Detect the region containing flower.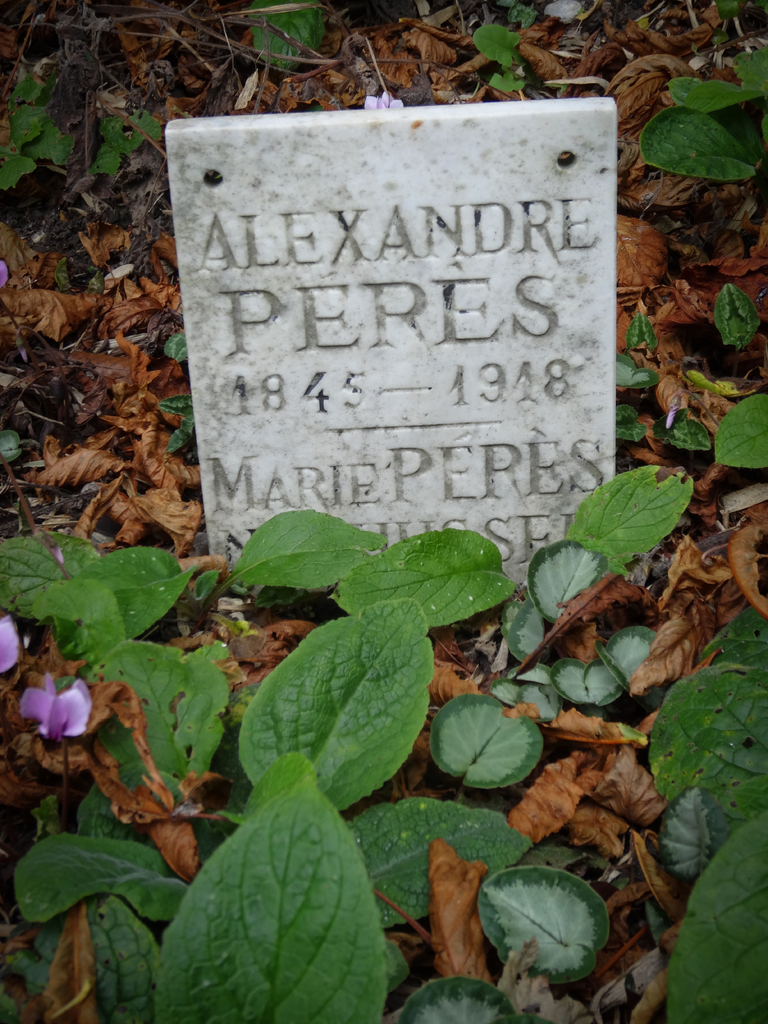
pyautogui.locateOnScreen(10, 662, 88, 752).
